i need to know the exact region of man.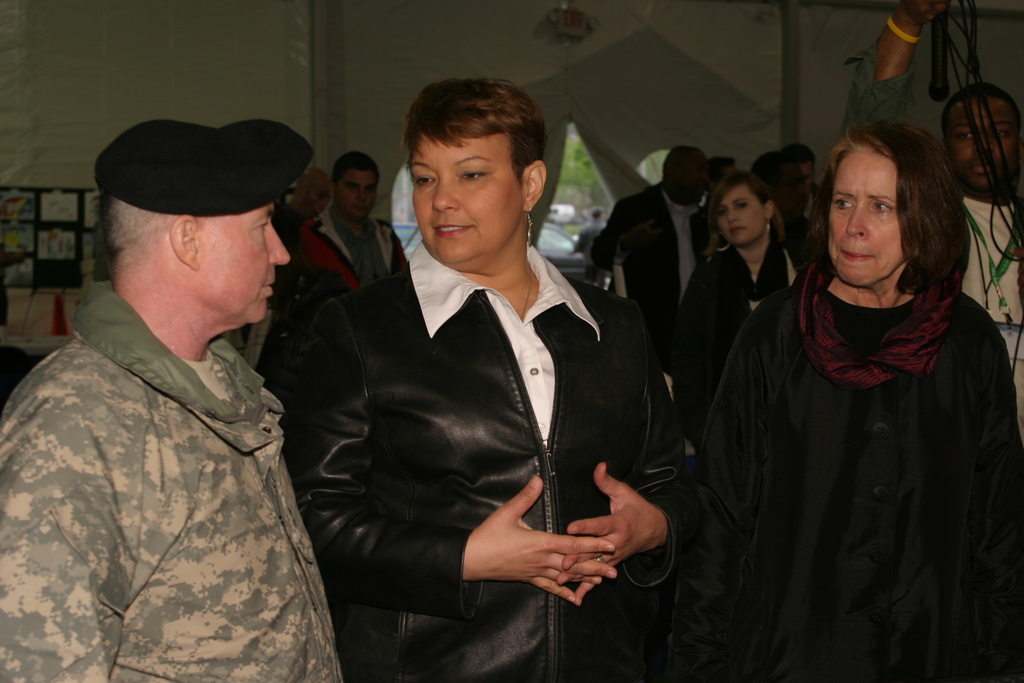
Region: x1=0, y1=119, x2=336, y2=682.
